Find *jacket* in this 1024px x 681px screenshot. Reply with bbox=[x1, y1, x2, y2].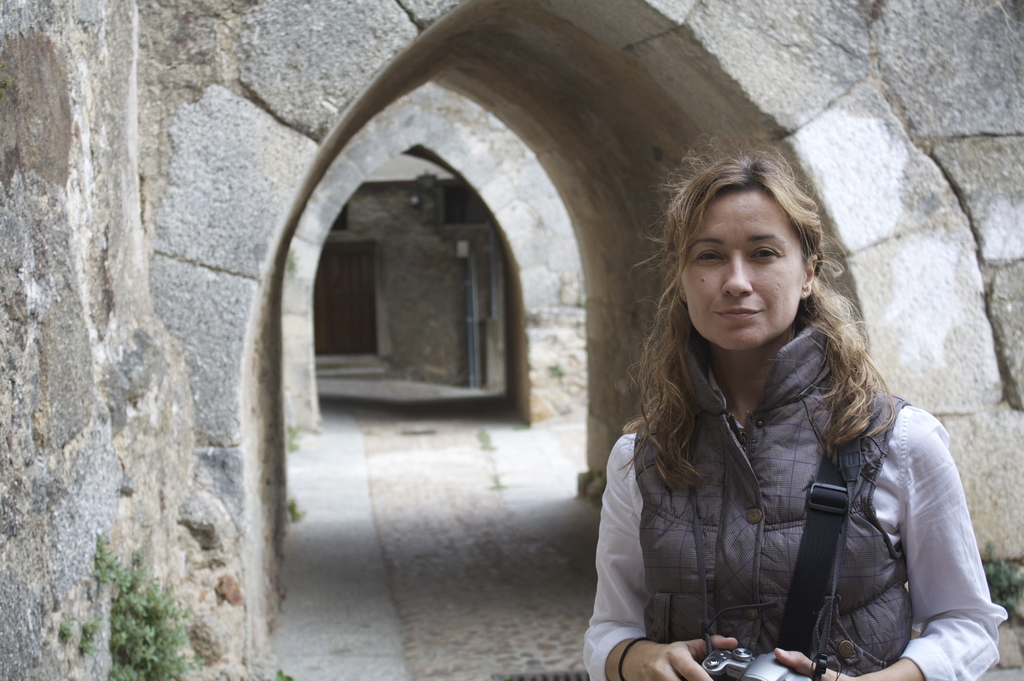
bbox=[641, 316, 913, 677].
